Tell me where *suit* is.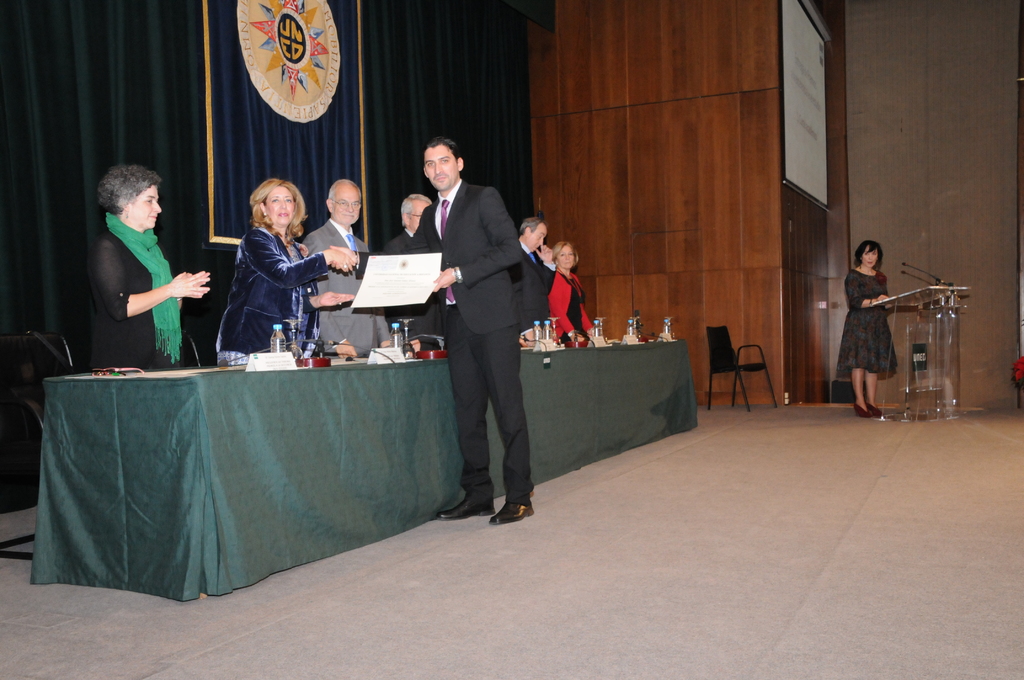
*suit* is at [x1=298, y1=219, x2=388, y2=359].
